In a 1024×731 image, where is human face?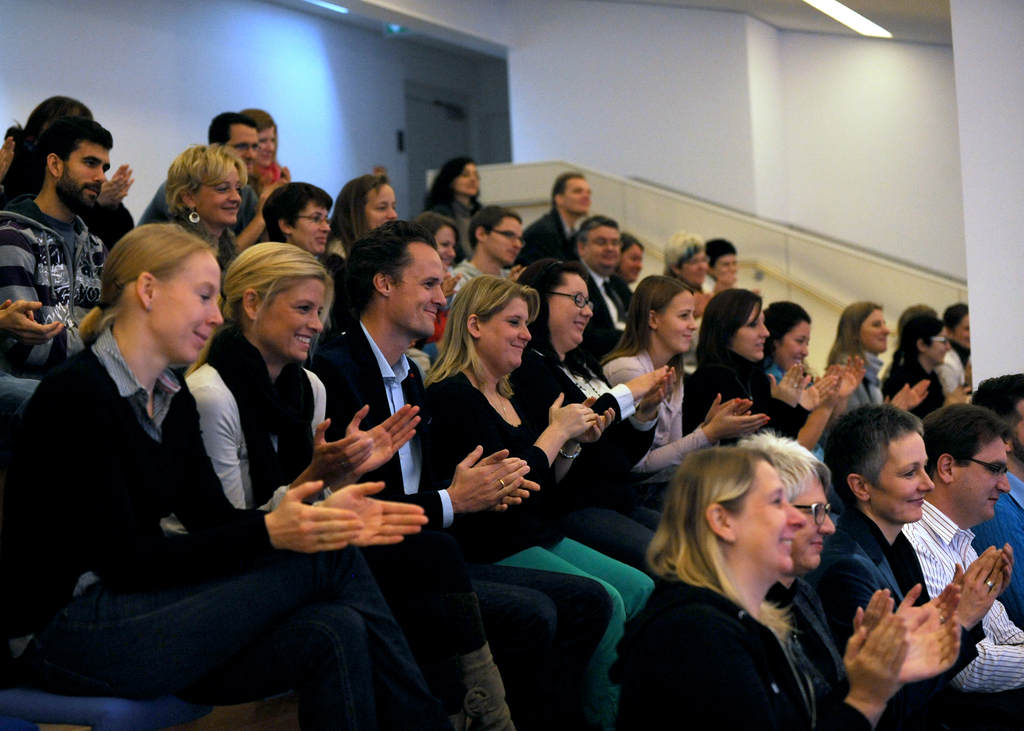
Rect(486, 216, 521, 261).
